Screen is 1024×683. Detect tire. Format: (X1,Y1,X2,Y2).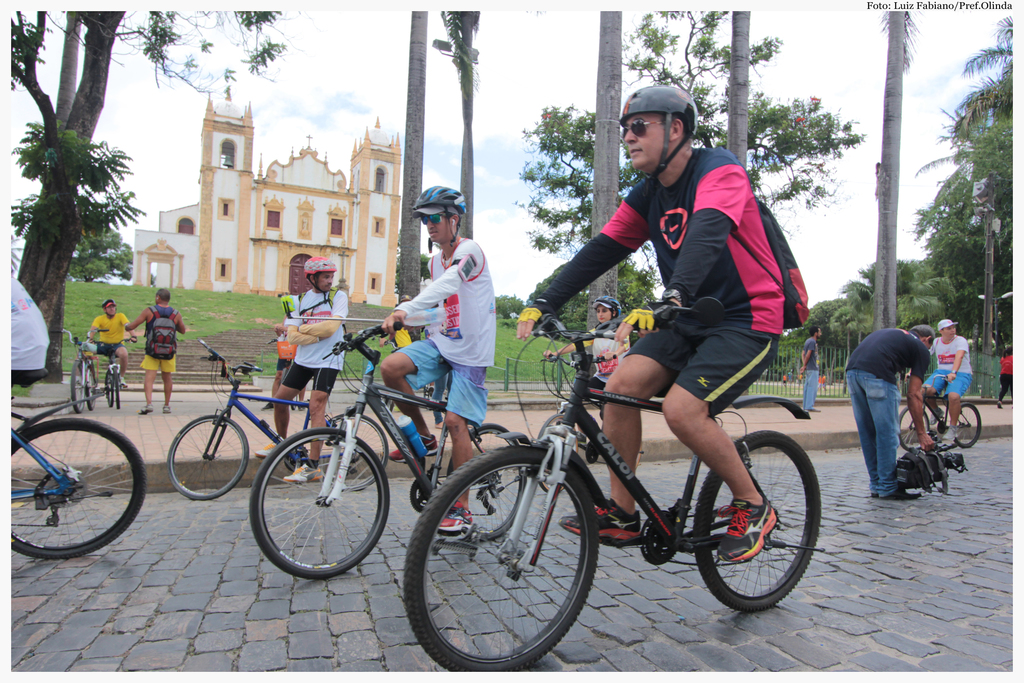
(248,427,393,580).
